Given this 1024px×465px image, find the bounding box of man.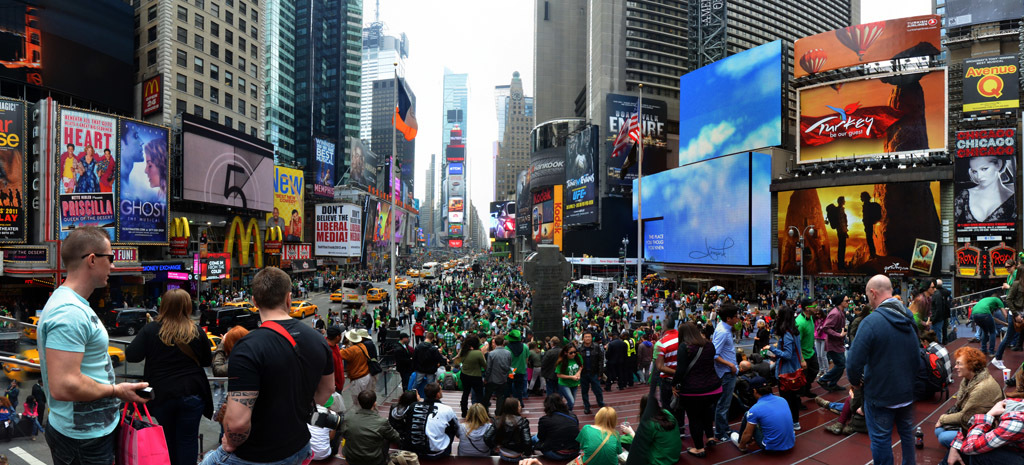
bbox(965, 291, 1009, 355).
